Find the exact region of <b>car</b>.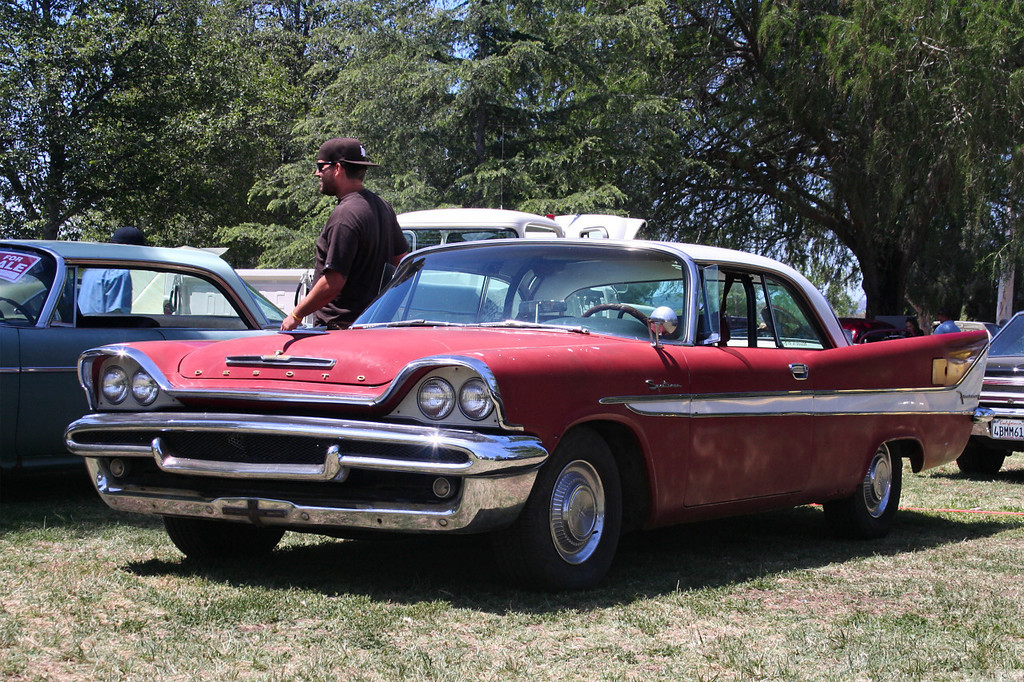
Exact region: 661, 317, 758, 337.
